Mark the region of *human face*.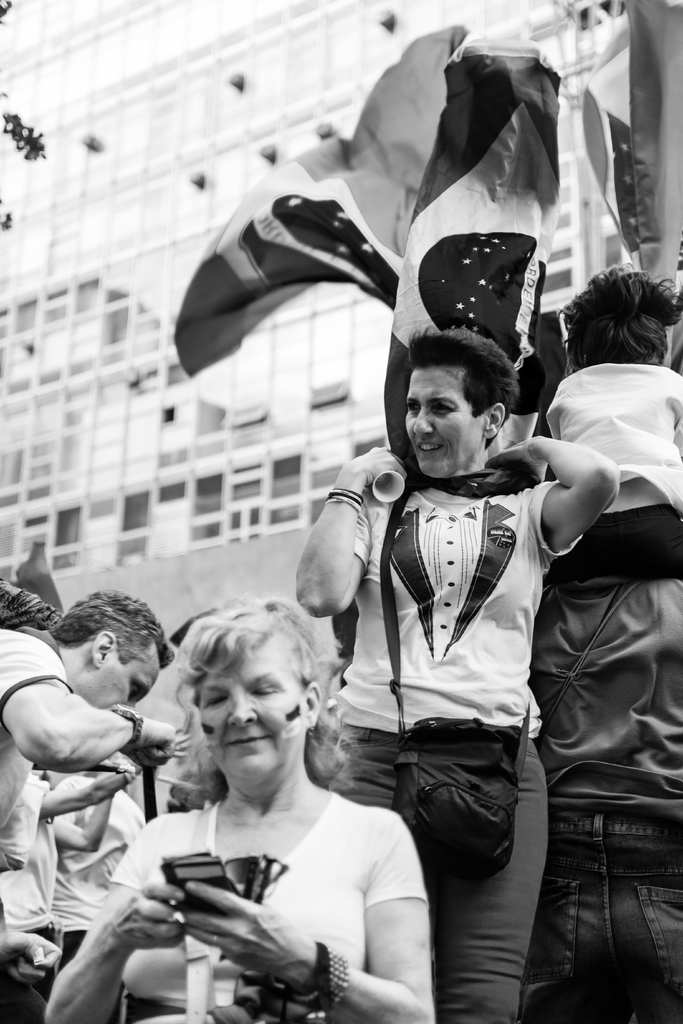
Region: [400,357,488,476].
